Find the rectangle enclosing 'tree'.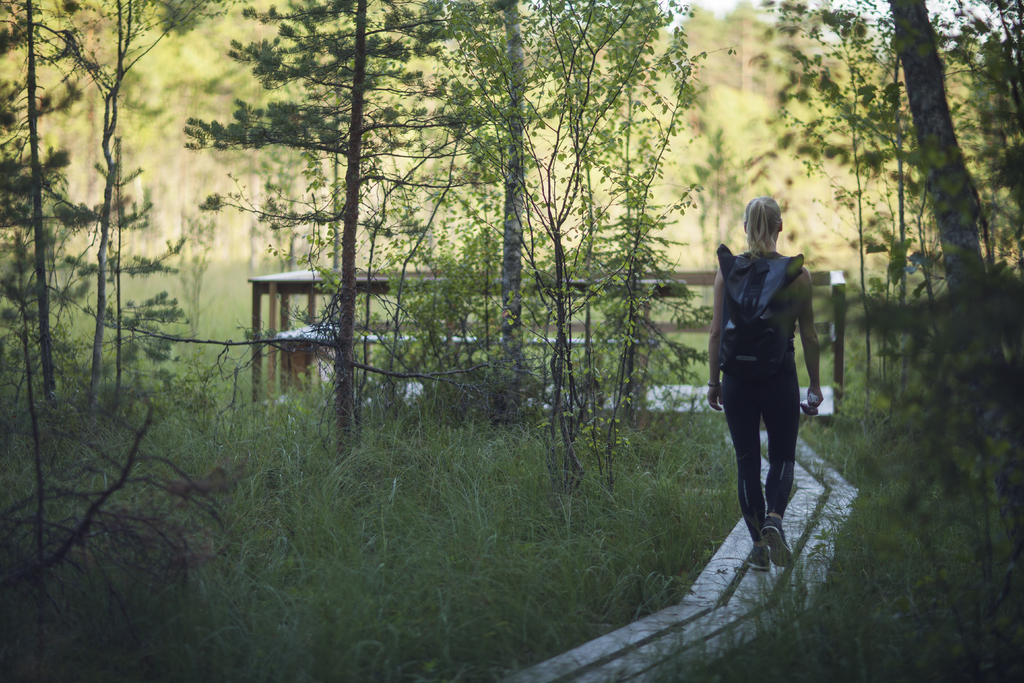
0/0/221/682.
